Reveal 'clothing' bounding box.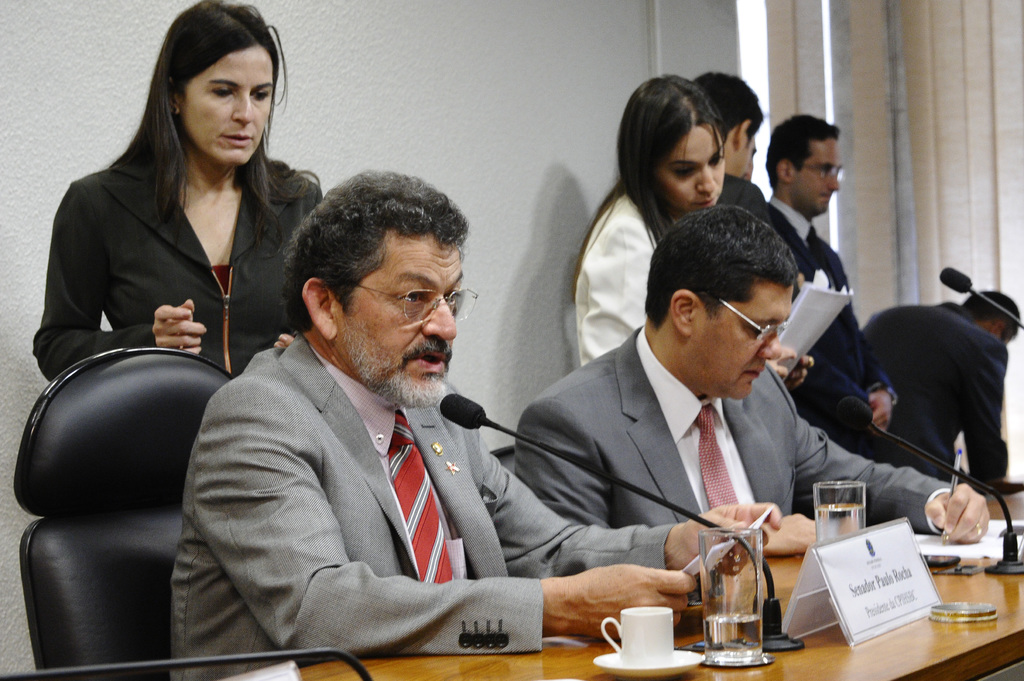
Revealed: bbox(760, 198, 891, 429).
